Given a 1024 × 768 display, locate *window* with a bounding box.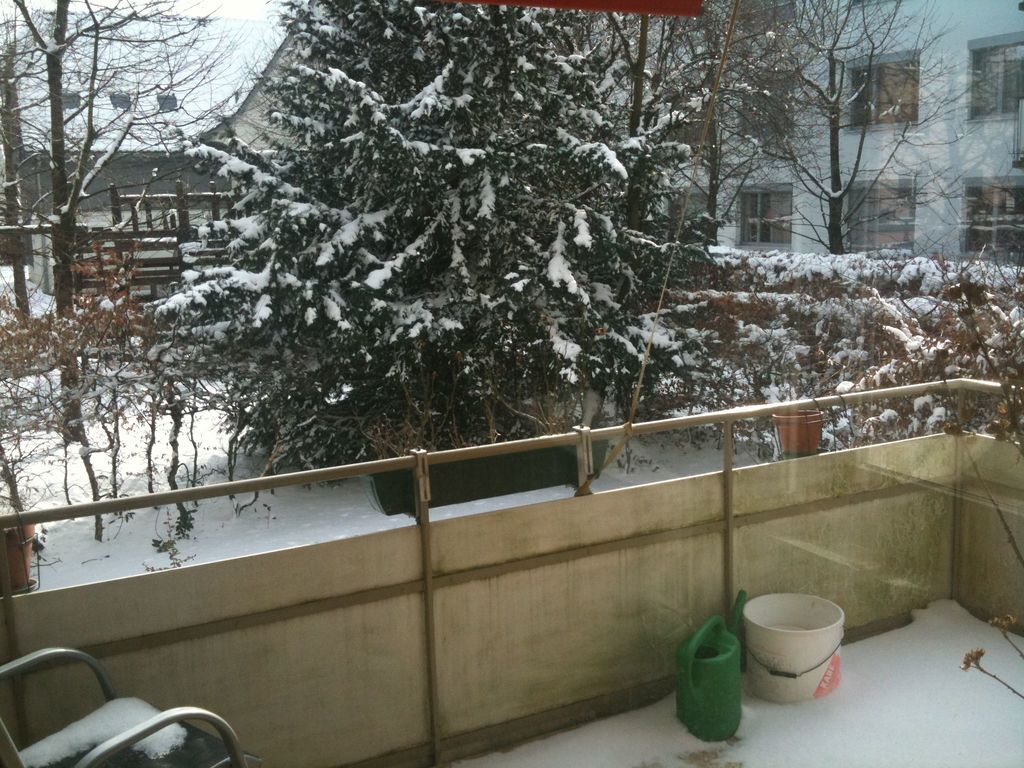
Located: rect(104, 89, 141, 116).
